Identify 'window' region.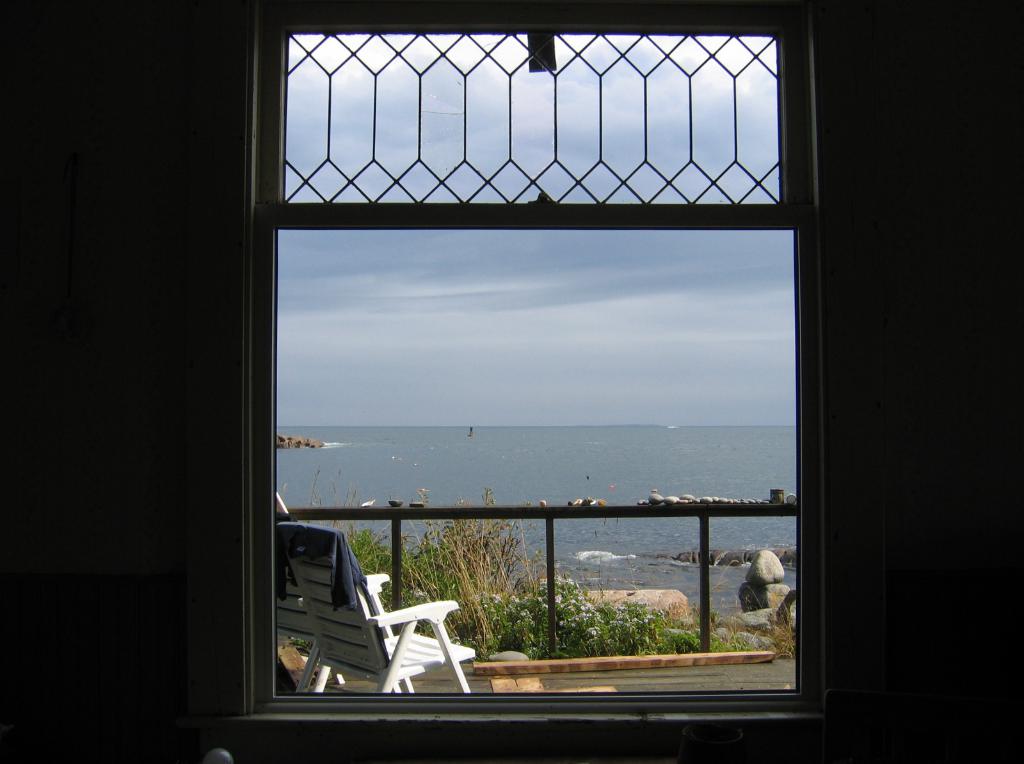
Region: box=[165, 19, 881, 696].
